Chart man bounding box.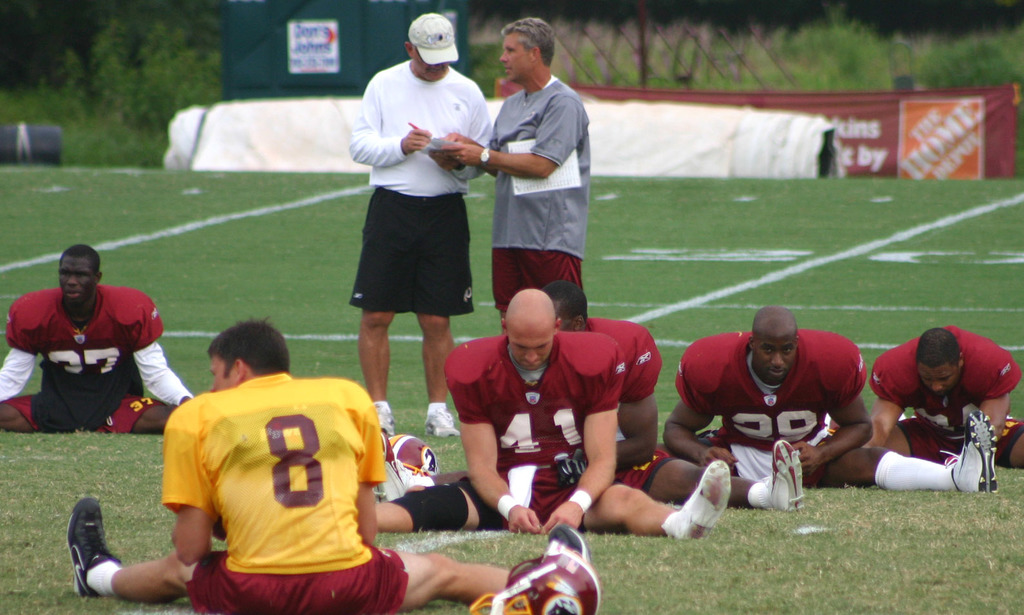
Charted: bbox=[377, 282, 809, 516].
